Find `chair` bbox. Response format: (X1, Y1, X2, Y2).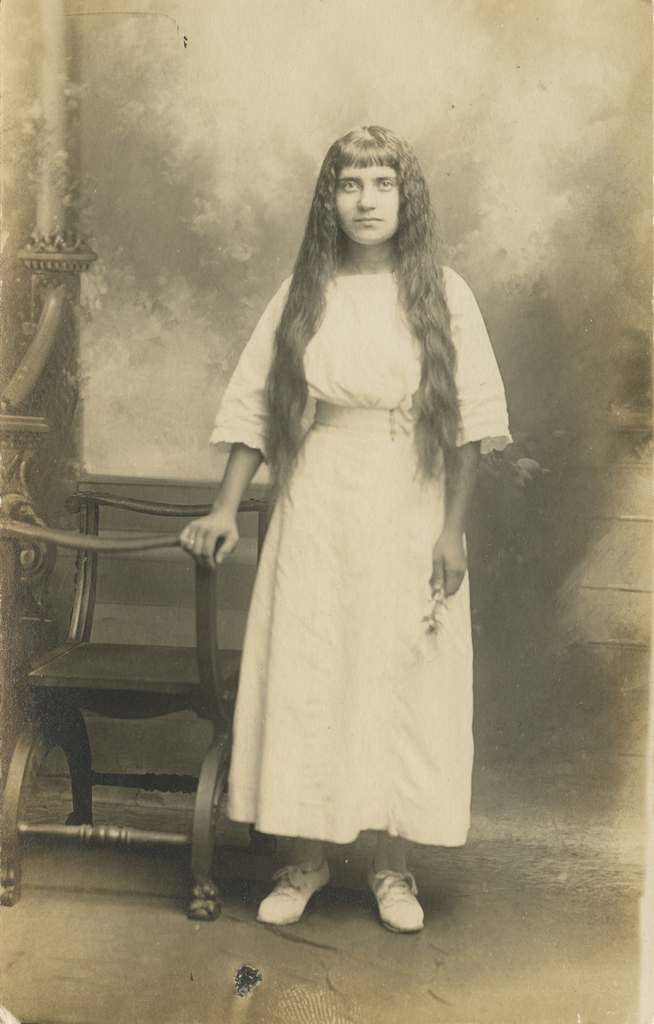
(0, 488, 268, 913).
